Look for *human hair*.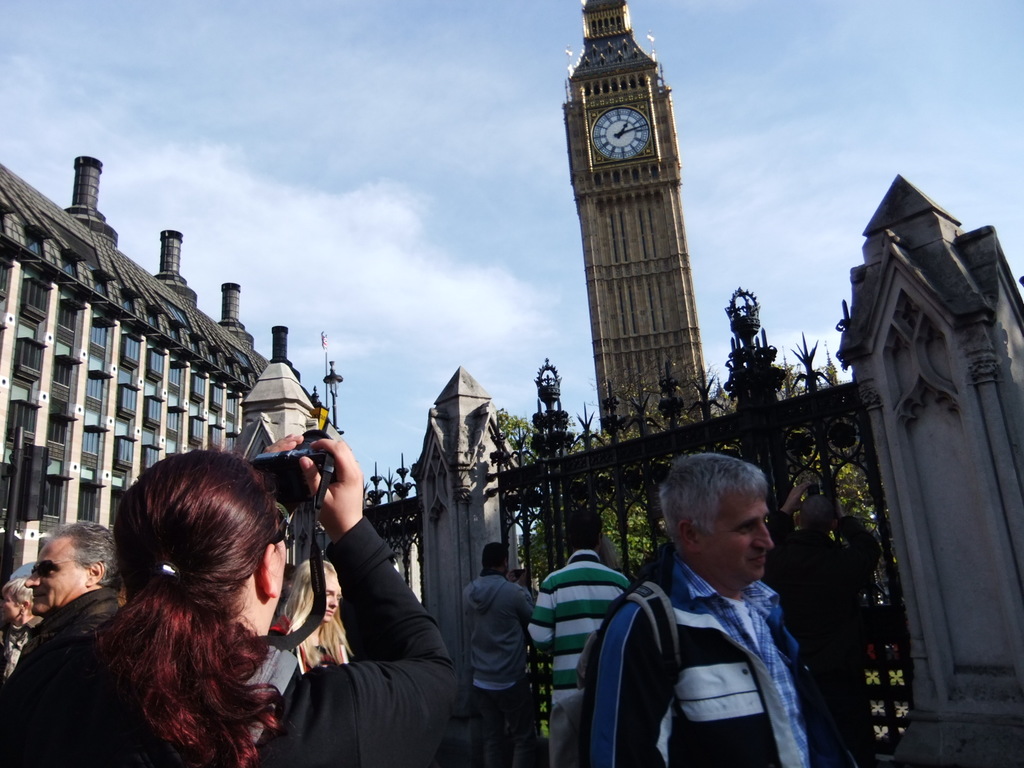
Found: bbox(1, 577, 35, 614).
